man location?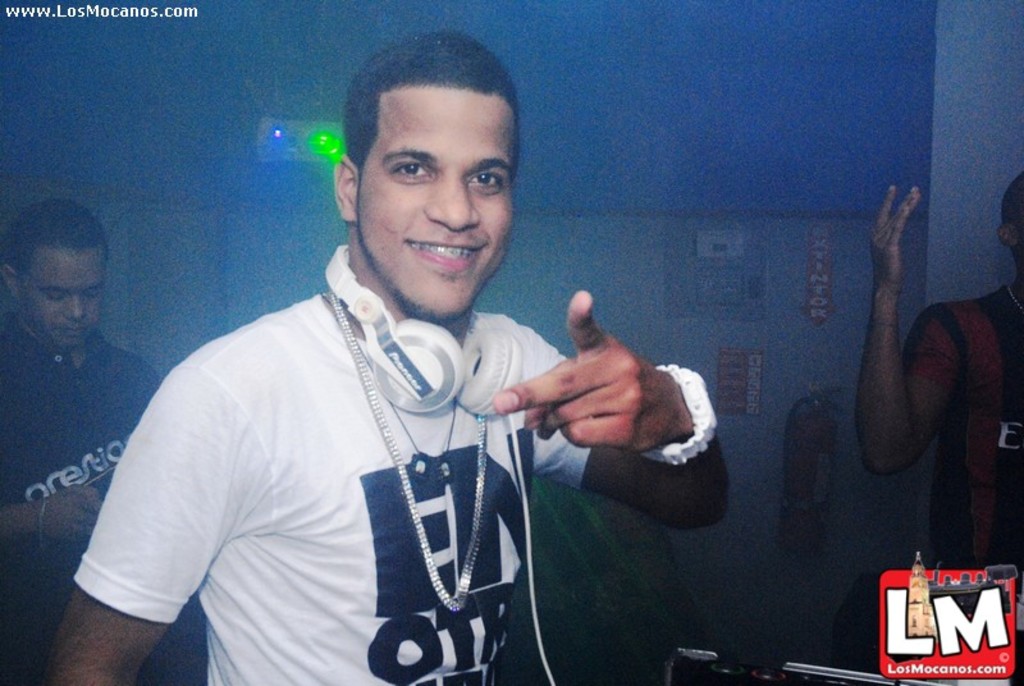
Rect(0, 198, 170, 685)
